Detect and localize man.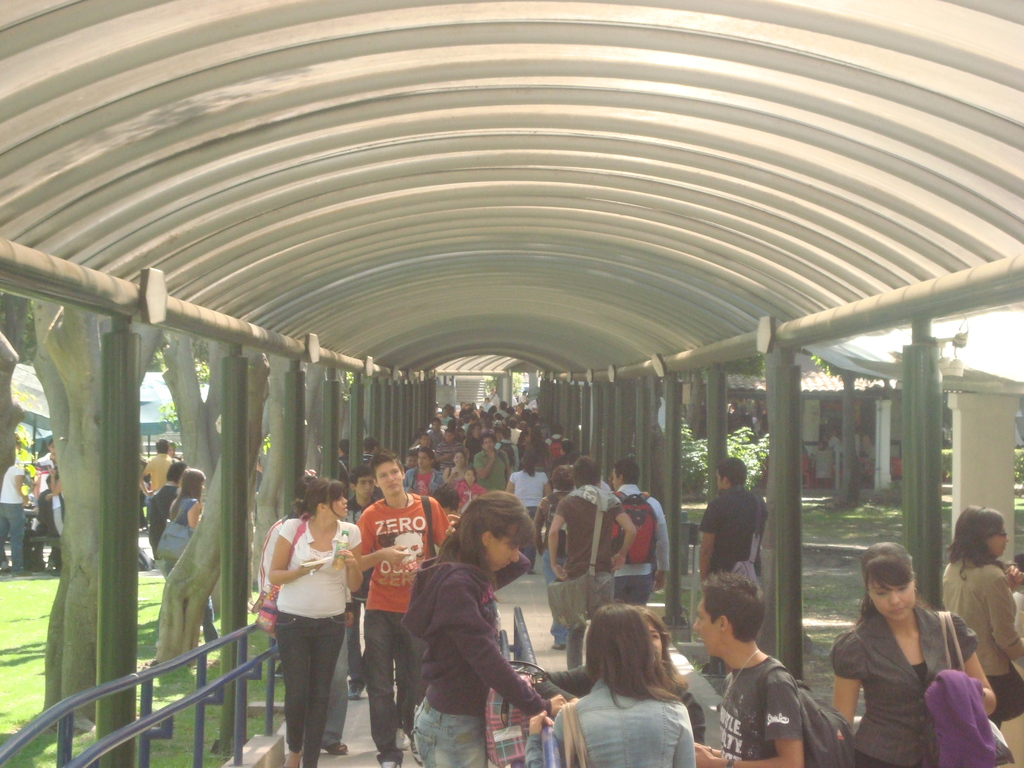
Localized at 35/436/58/491.
